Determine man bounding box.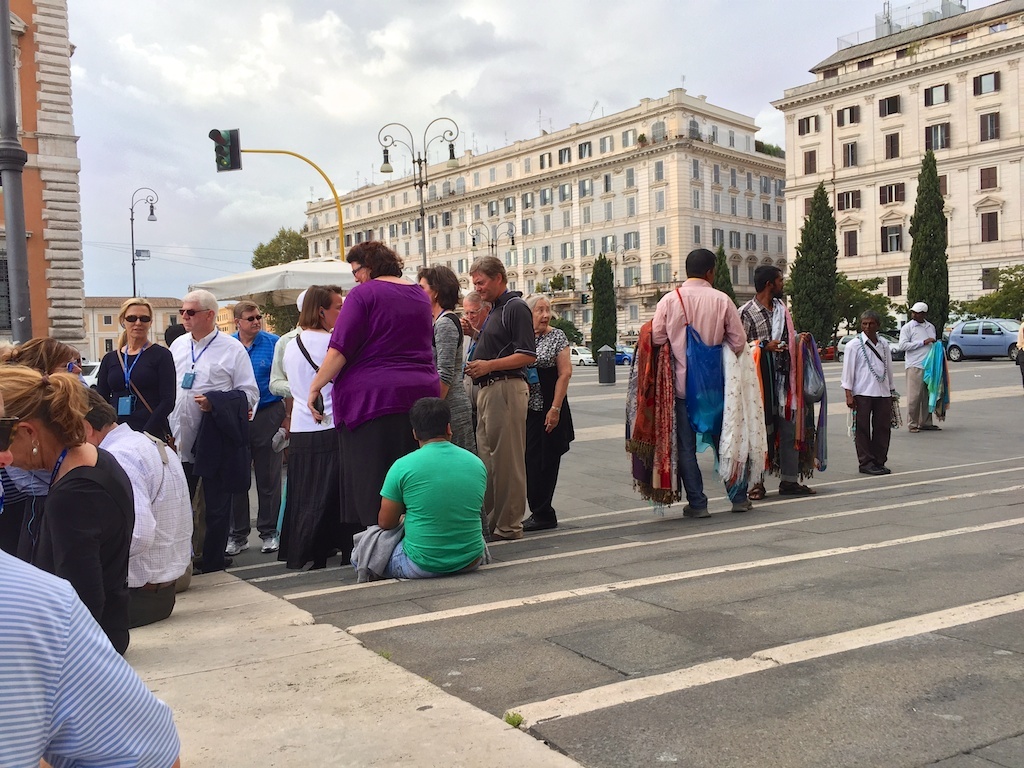
Determined: (x1=350, y1=389, x2=493, y2=581).
